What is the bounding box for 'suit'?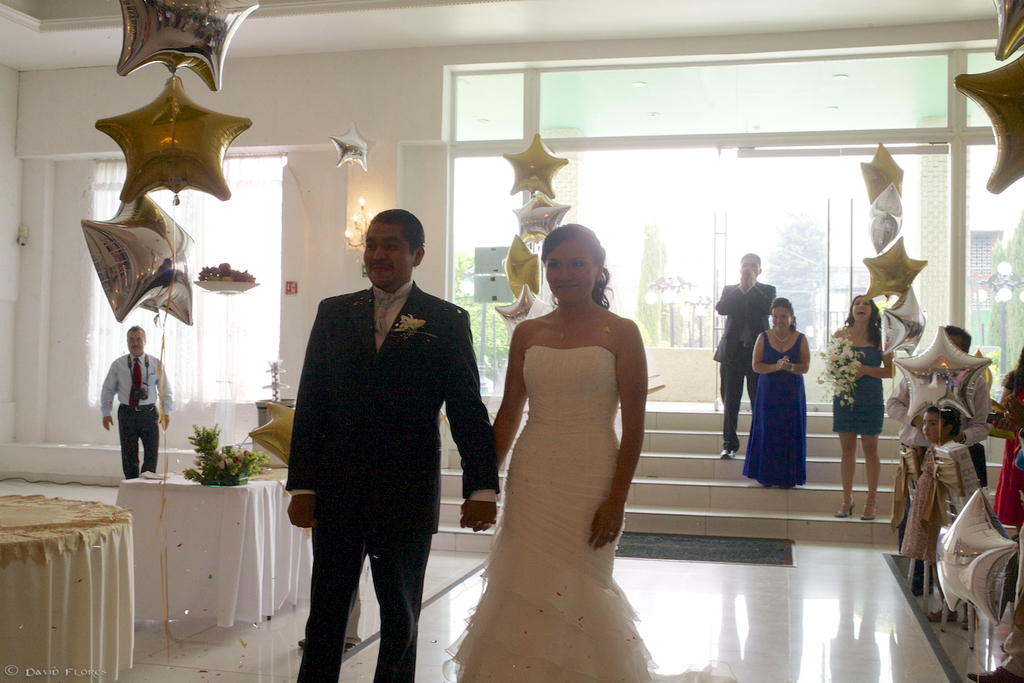
x1=283, y1=273, x2=504, y2=682.
